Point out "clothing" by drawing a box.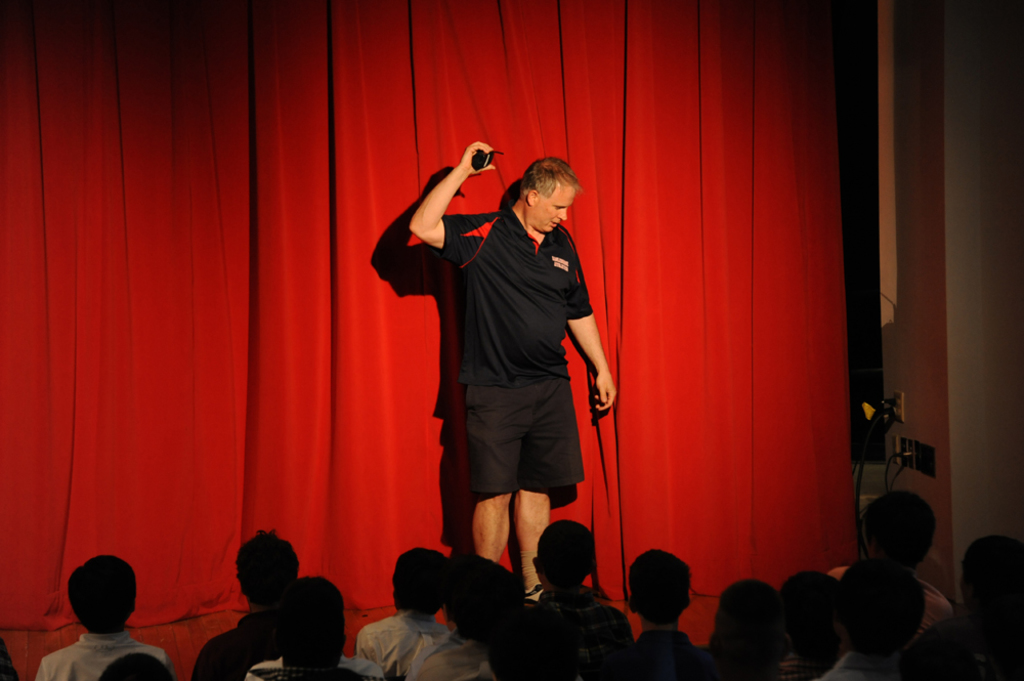
locate(446, 168, 607, 545).
